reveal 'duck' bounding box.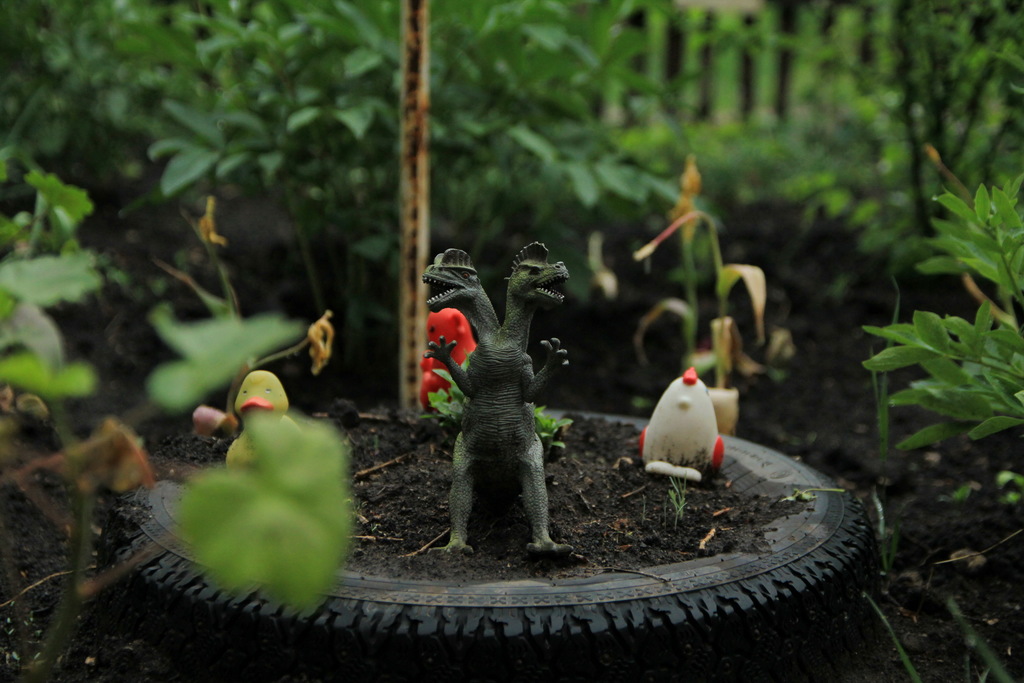
Revealed: bbox=(228, 365, 312, 486).
